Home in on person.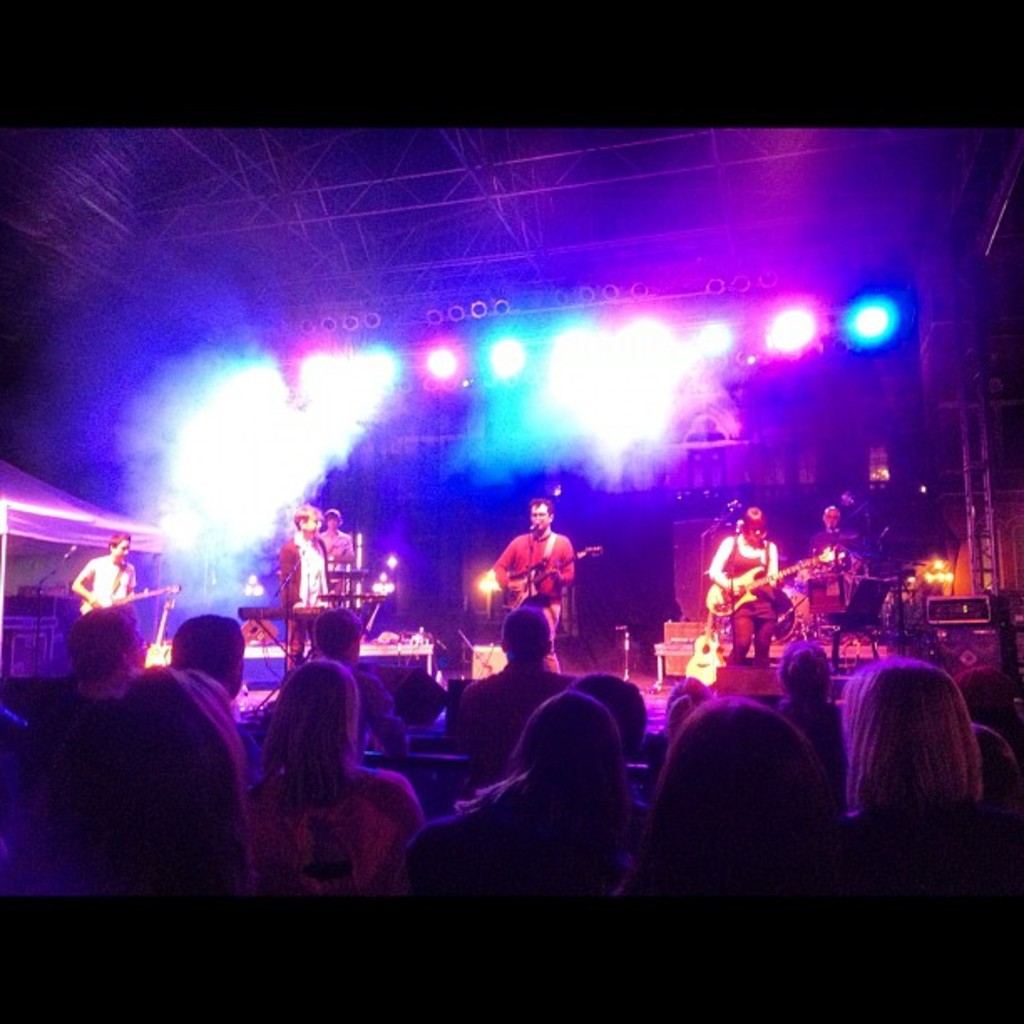
Homed in at pyautogui.locateOnScreen(320, 505, 355, 627).
